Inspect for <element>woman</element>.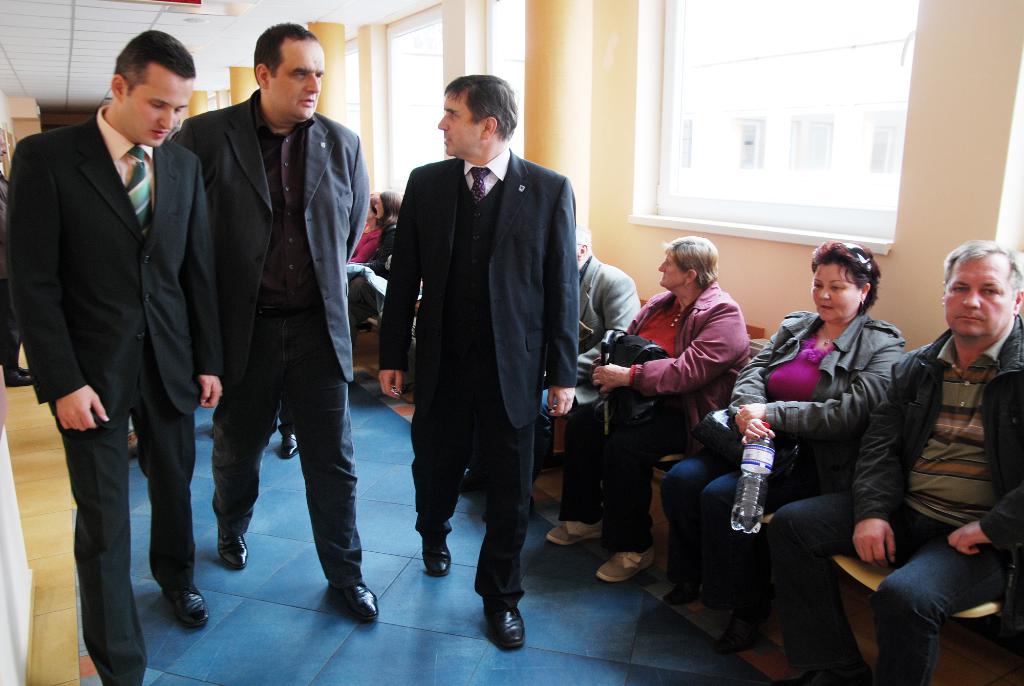
Inspection: BBox(350, 192, 380, 261).
